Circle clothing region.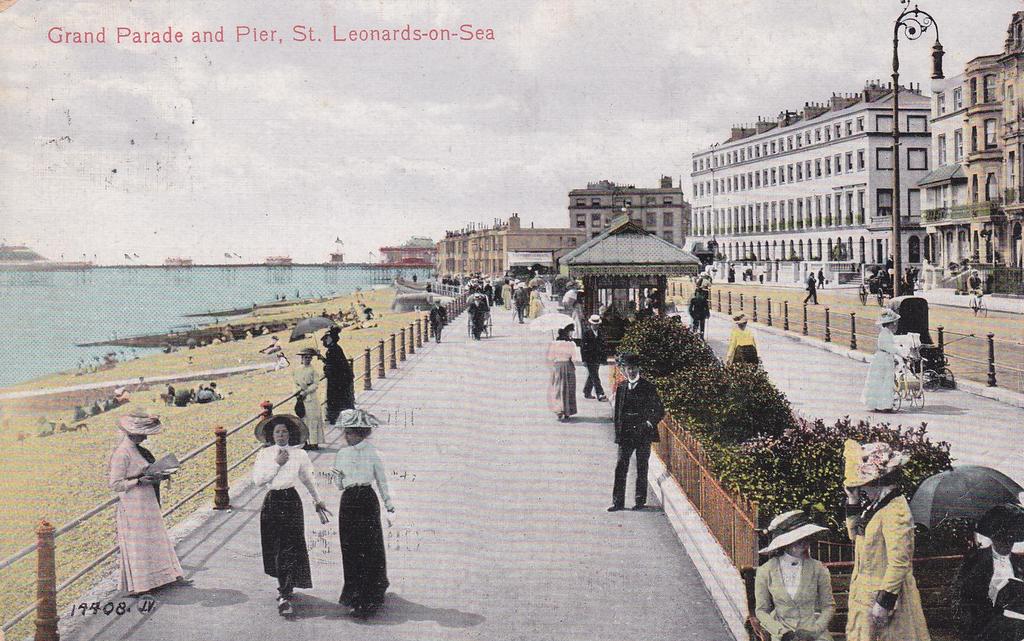
Region: x1=952, y1=548, x2=1023, y2=640.
